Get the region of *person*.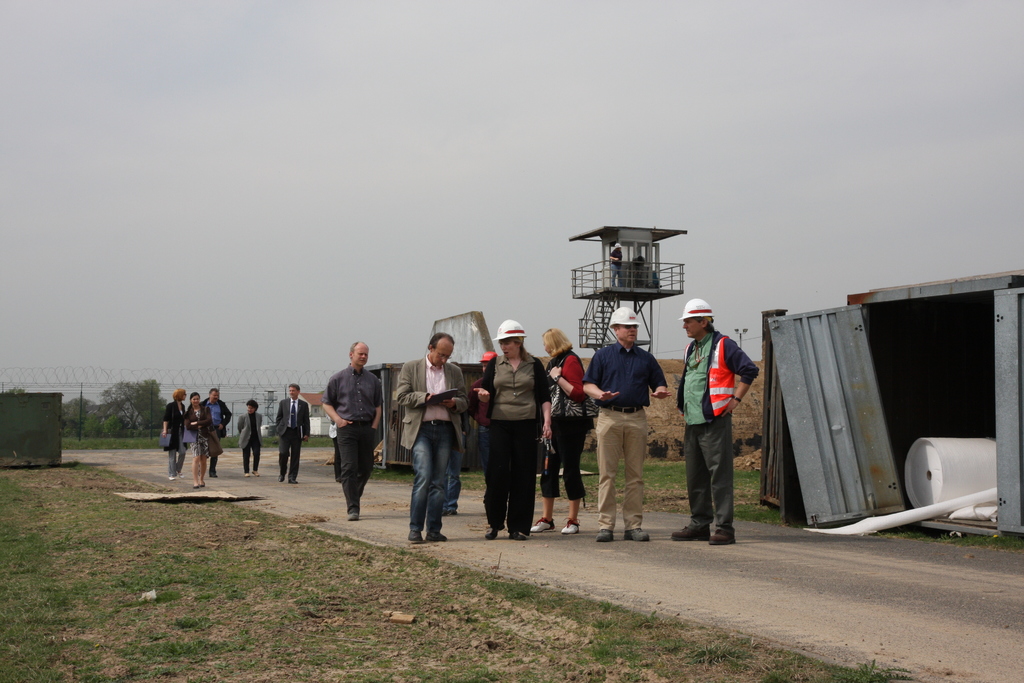
crop(479, 320, 547, 536).
